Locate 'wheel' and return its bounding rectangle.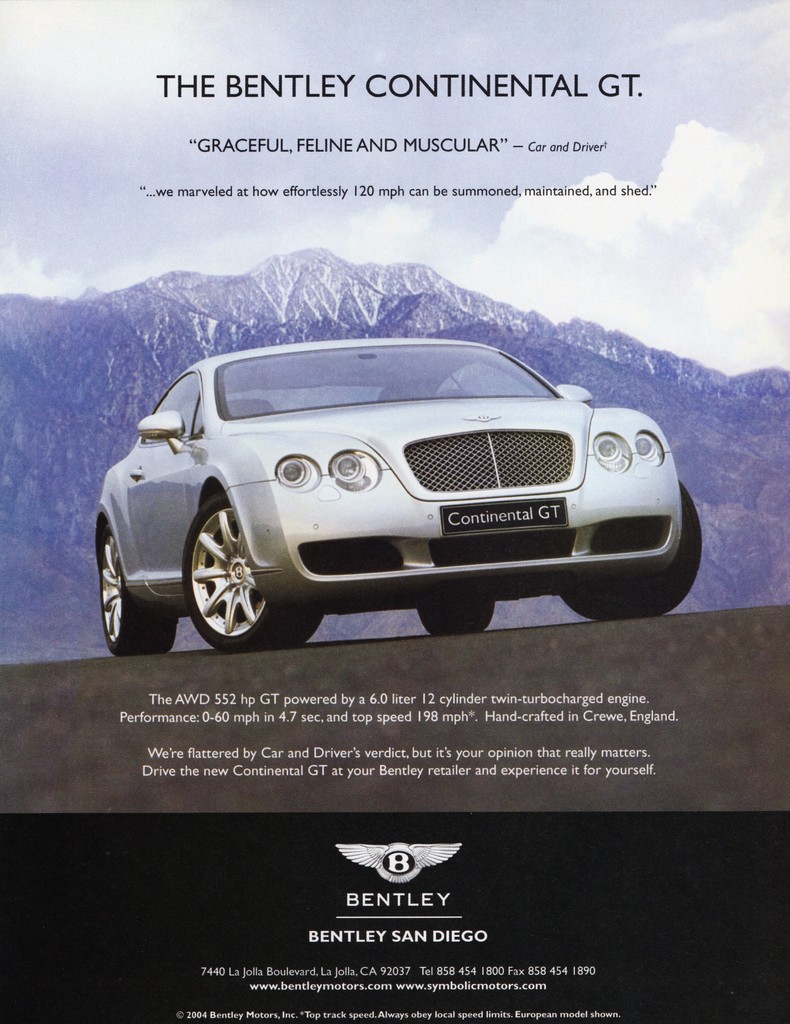
box=[552, 480, 709, 614].
